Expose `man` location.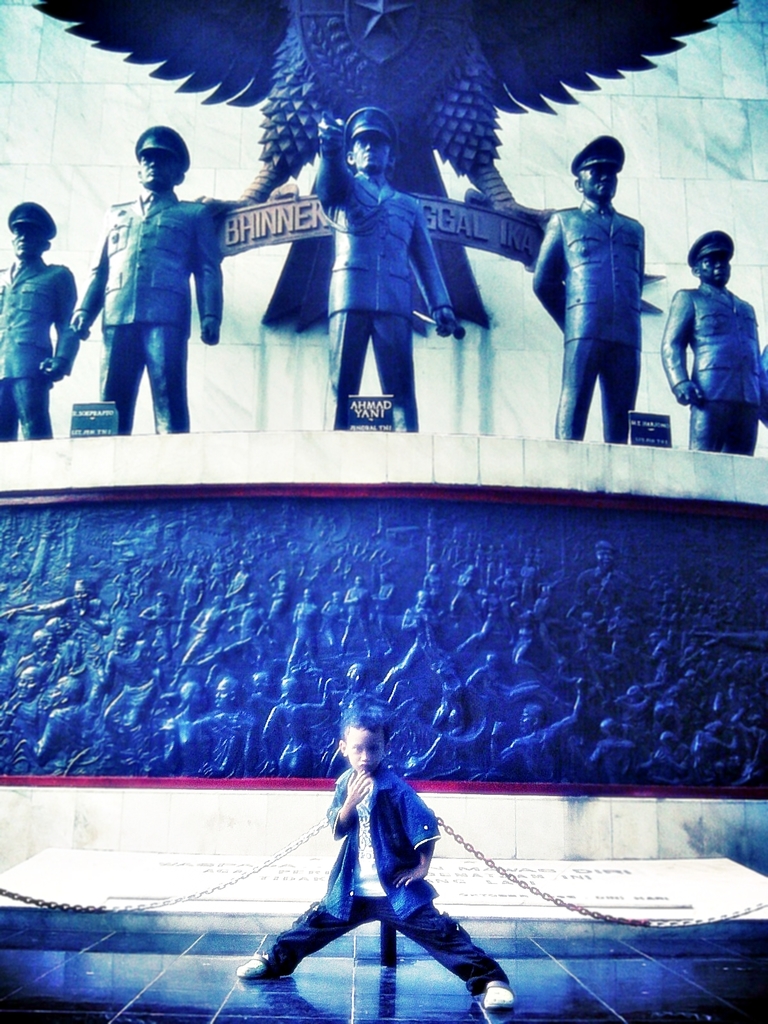
Exposed at select_region(97, 623, 163, 755).
